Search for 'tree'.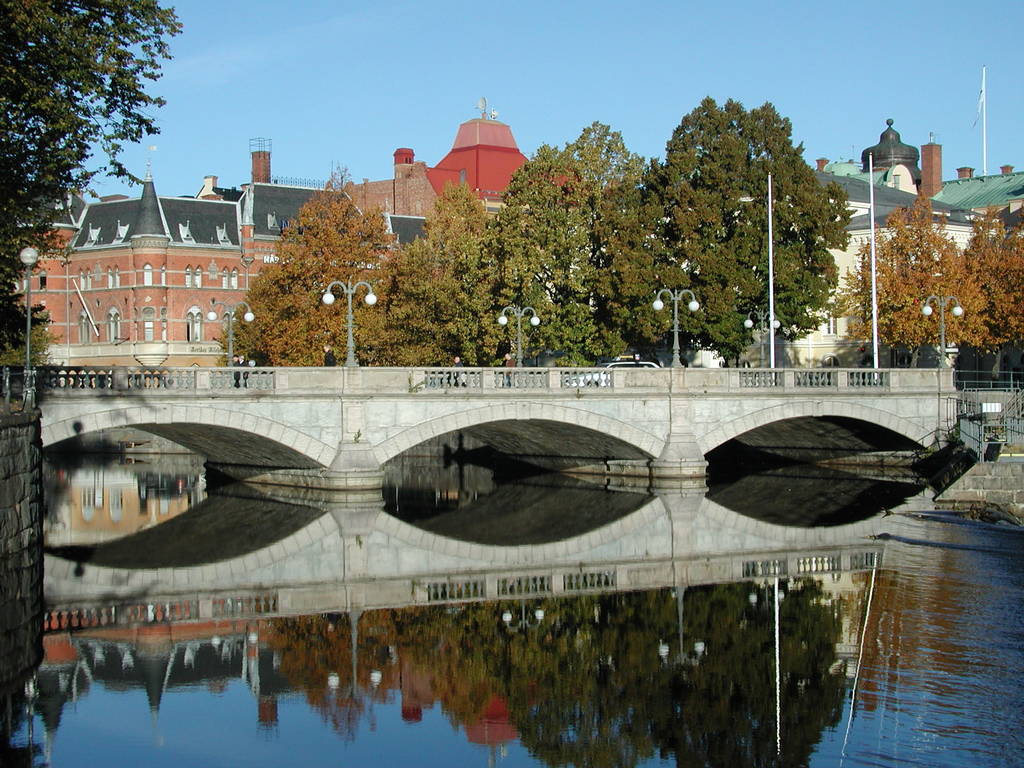
Found at rect(645, 94, 774, 366).
